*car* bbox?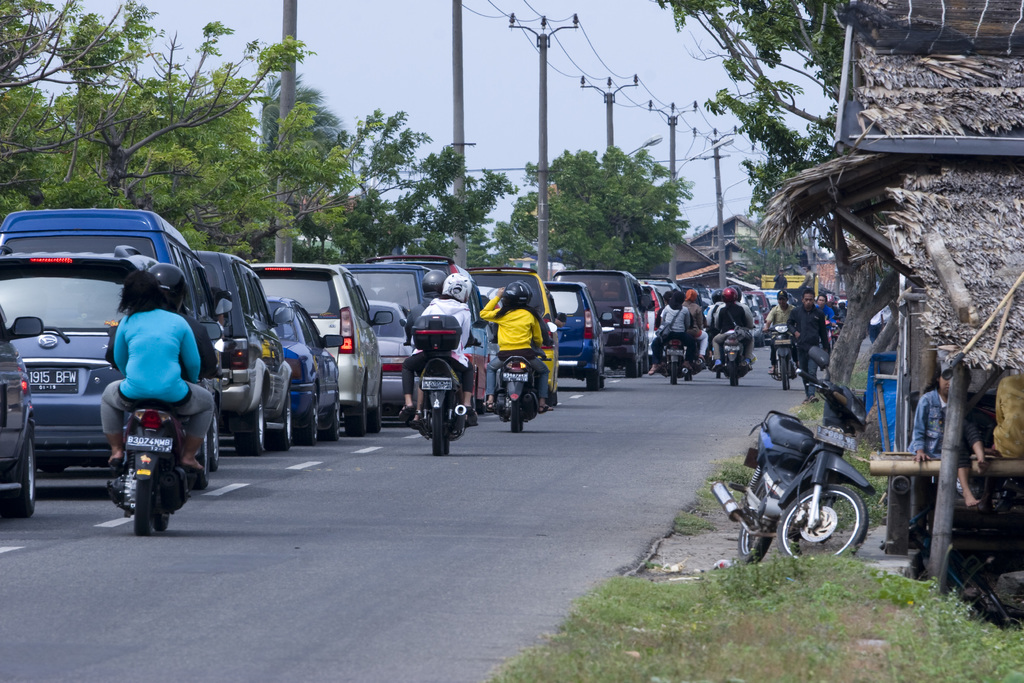
bbox=(347, 258, 429, 311)
